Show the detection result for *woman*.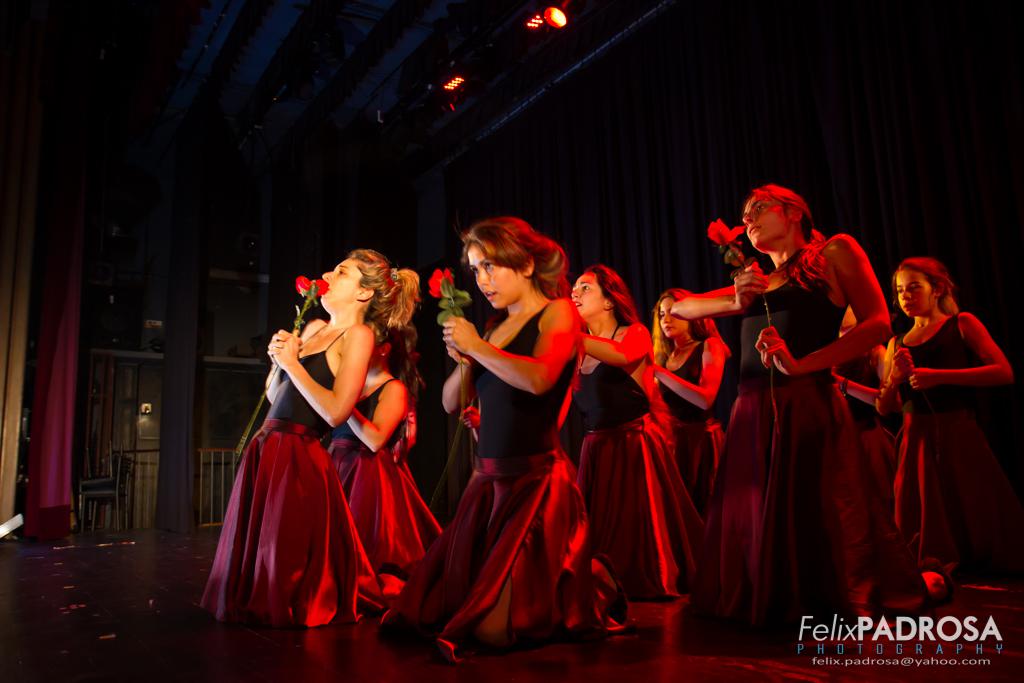
locate(200, 248, 398, 628).
